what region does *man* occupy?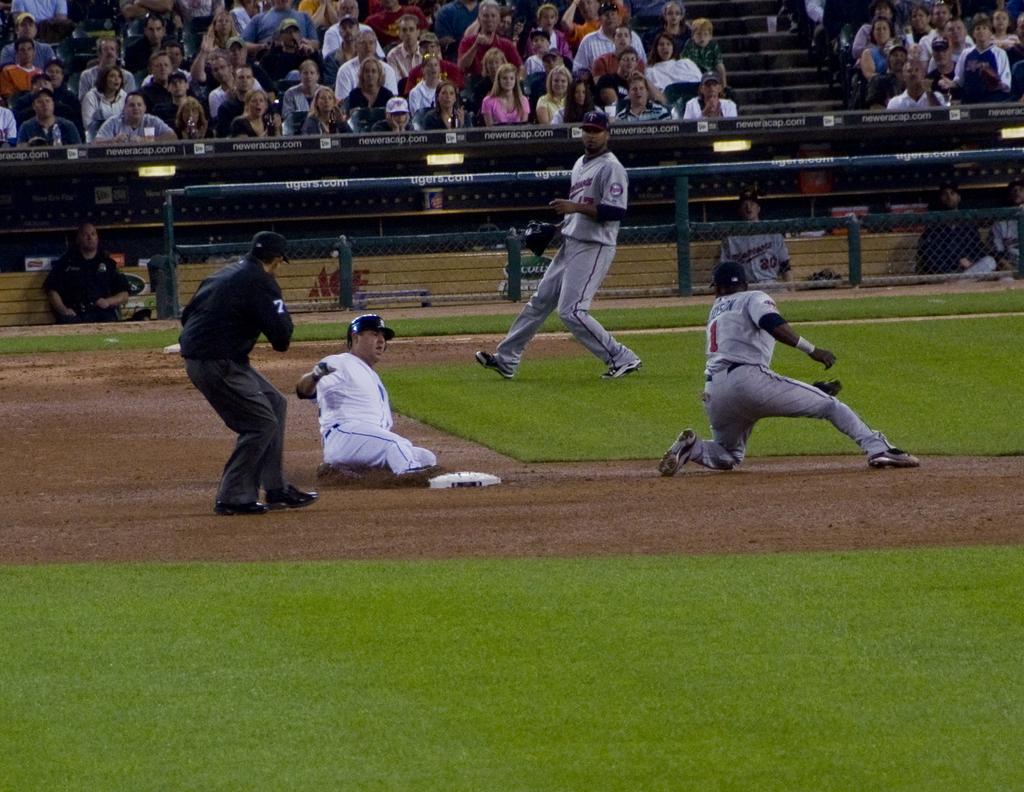
(x1=890, y1=58, x2=945, y2=113).
